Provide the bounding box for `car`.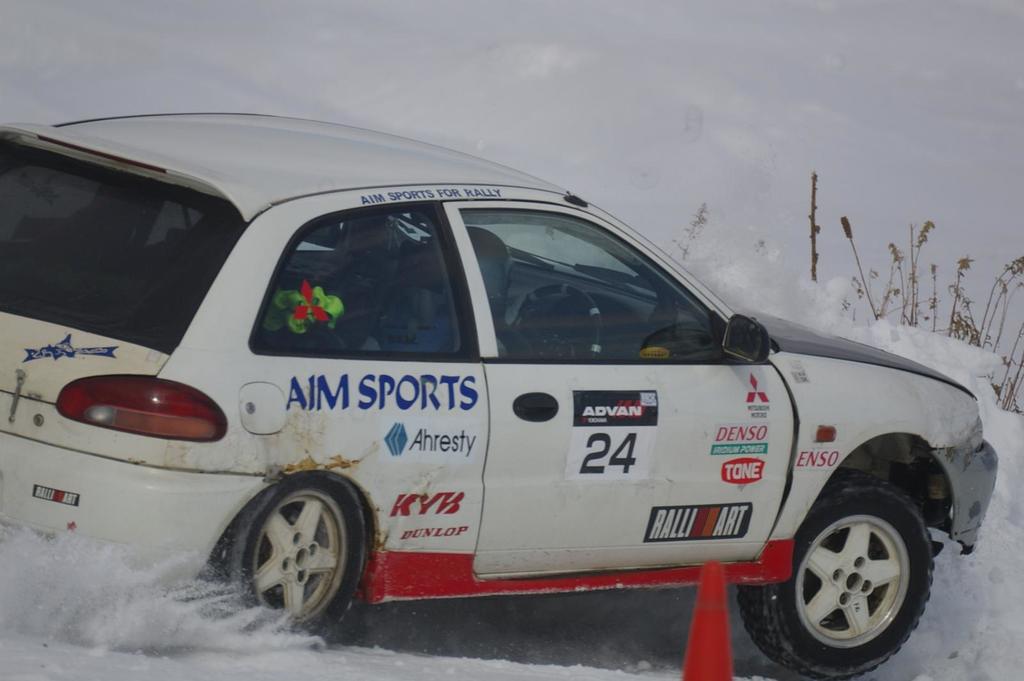
0, 109, 994, 672.
